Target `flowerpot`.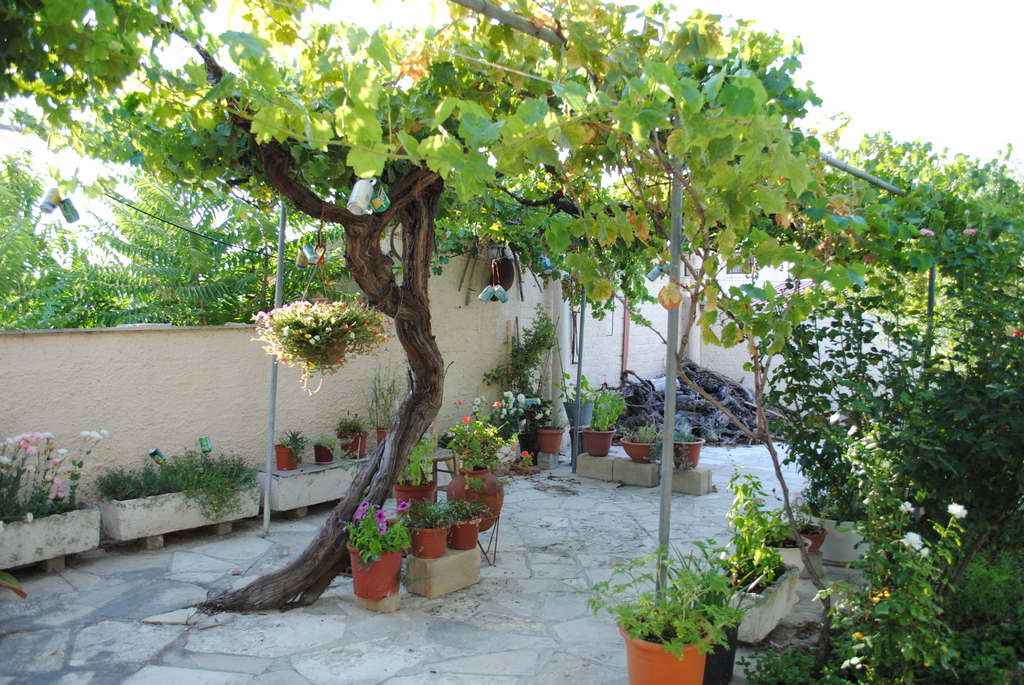
Target region: {"left": 621, "top": 430, "right": 661, "bottom": 462}.
